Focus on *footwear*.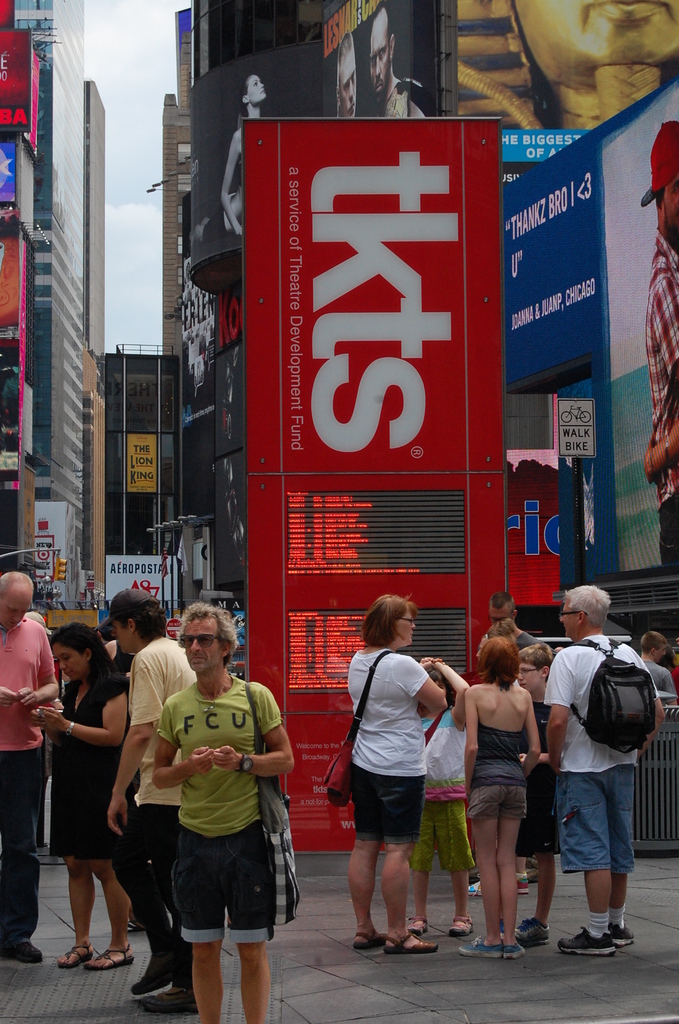
Focused at x1=401 y1=909 x2=432 y2=937.
